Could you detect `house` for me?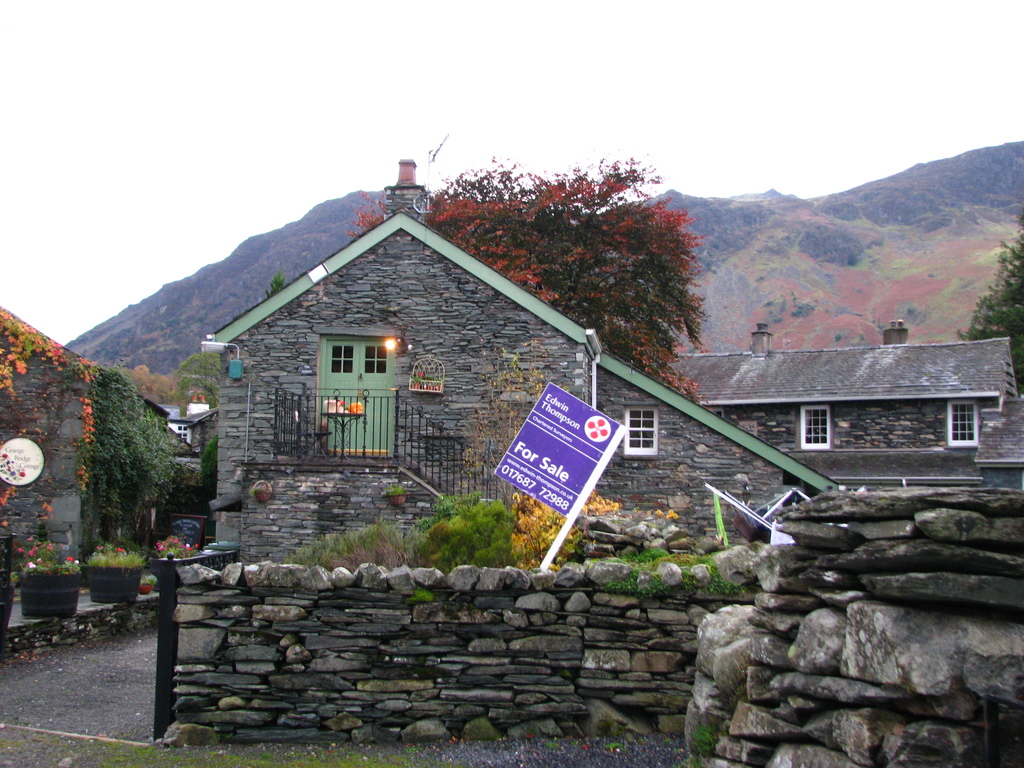
Detection result: (664,319,1023,493).
